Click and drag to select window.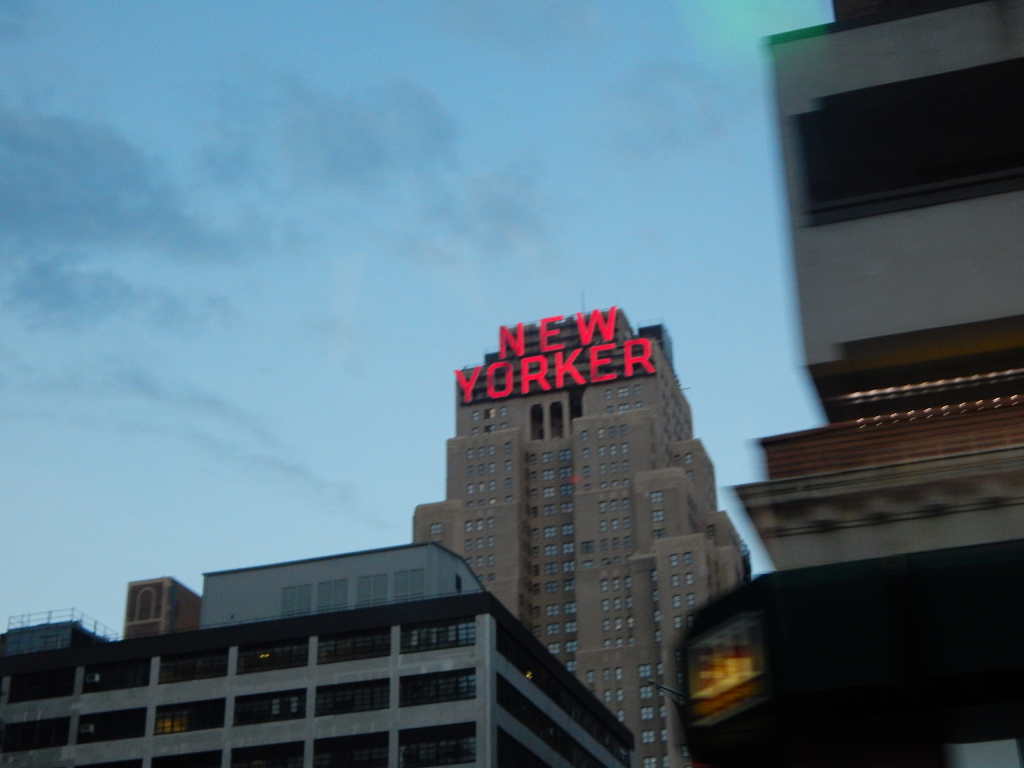
Selection: pyautogui.locateOnScreen(236, 642, 308, 669).
